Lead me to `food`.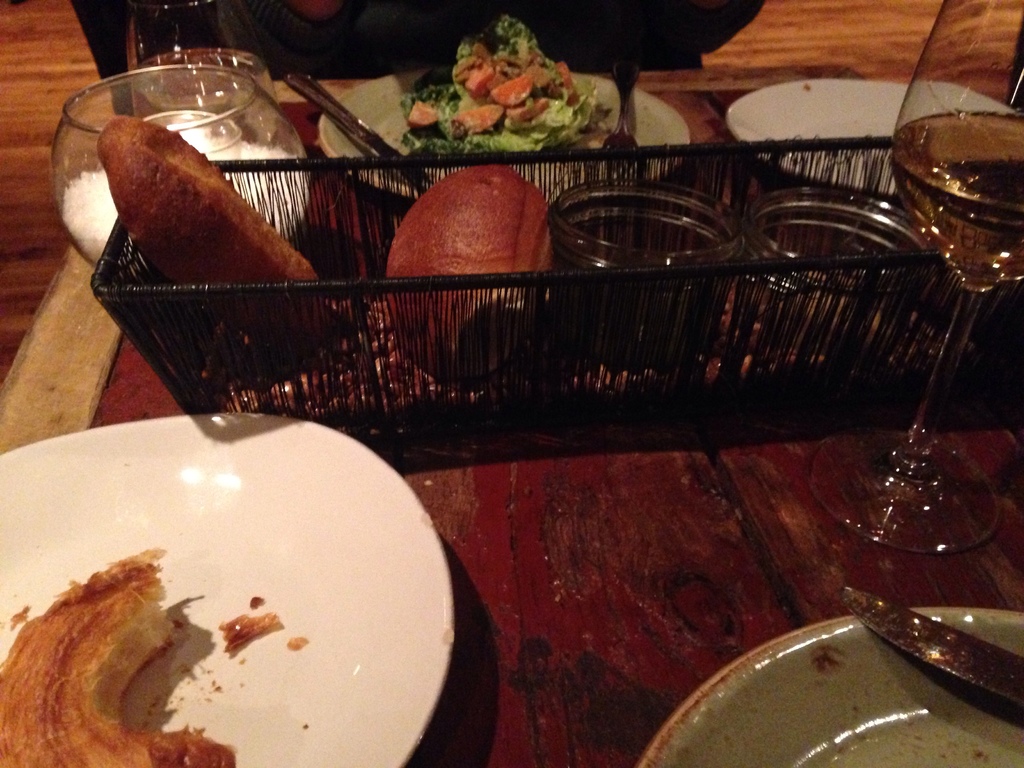
Lead to pyautogui.locateOnScreen(60, 168, 119, 262).
